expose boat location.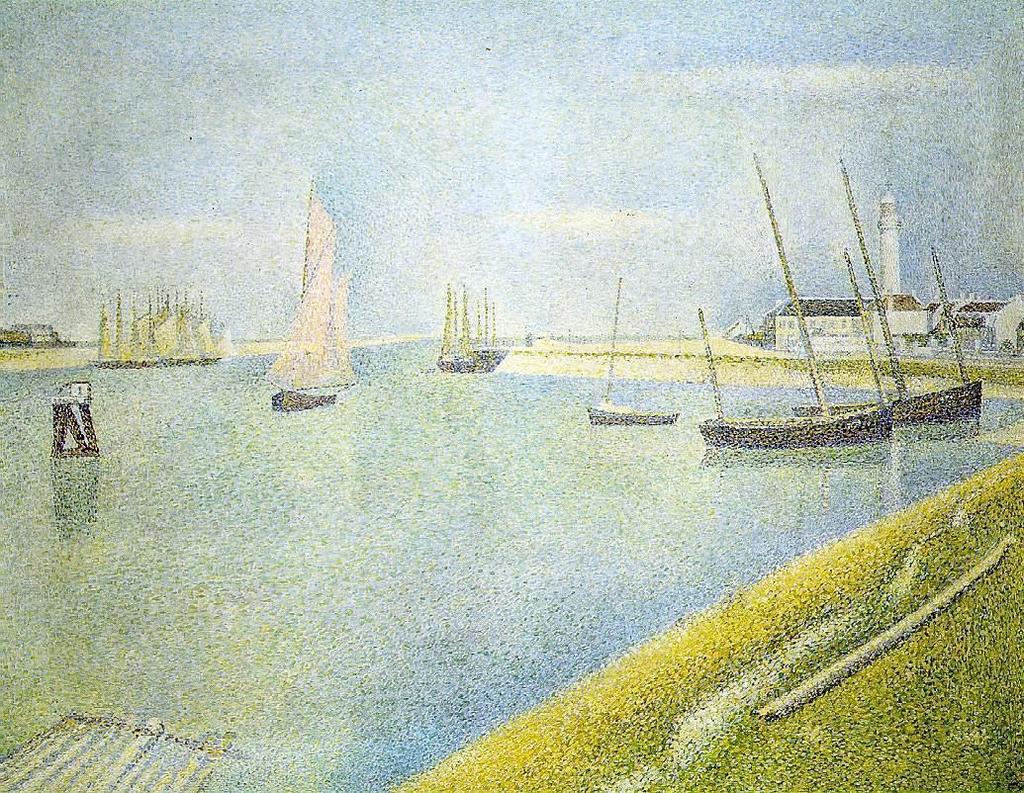
Exposed at bbox=(691, 149, 900, 457).
